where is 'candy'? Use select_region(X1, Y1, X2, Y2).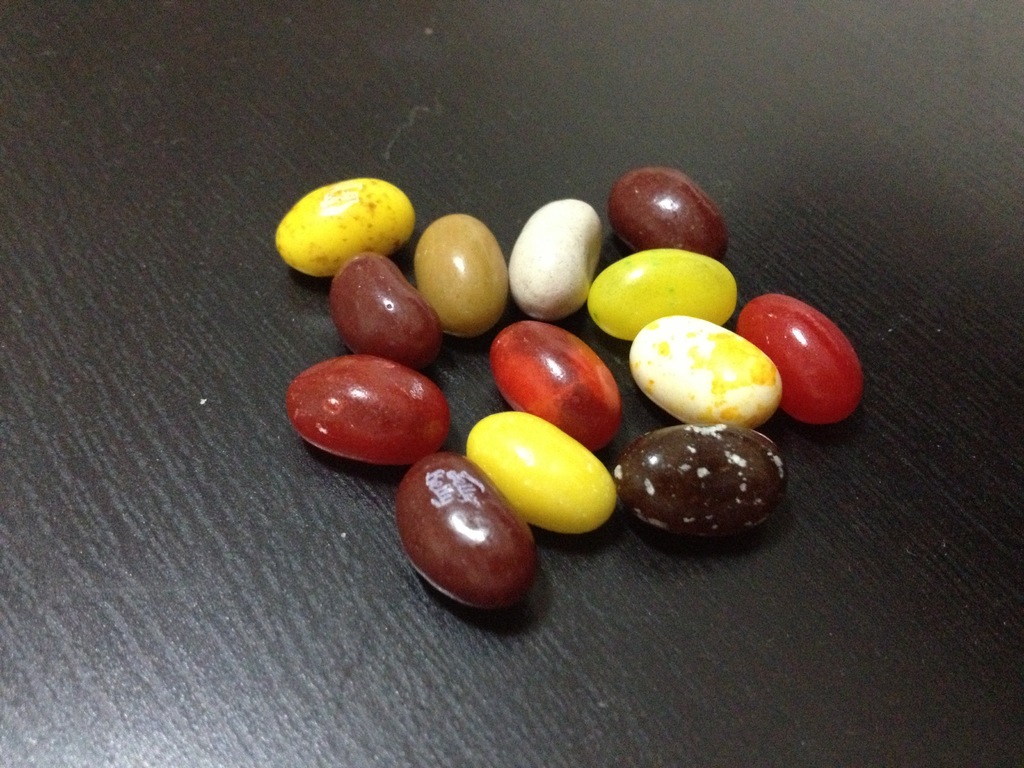
select_region(394, 452, 529, 605).
